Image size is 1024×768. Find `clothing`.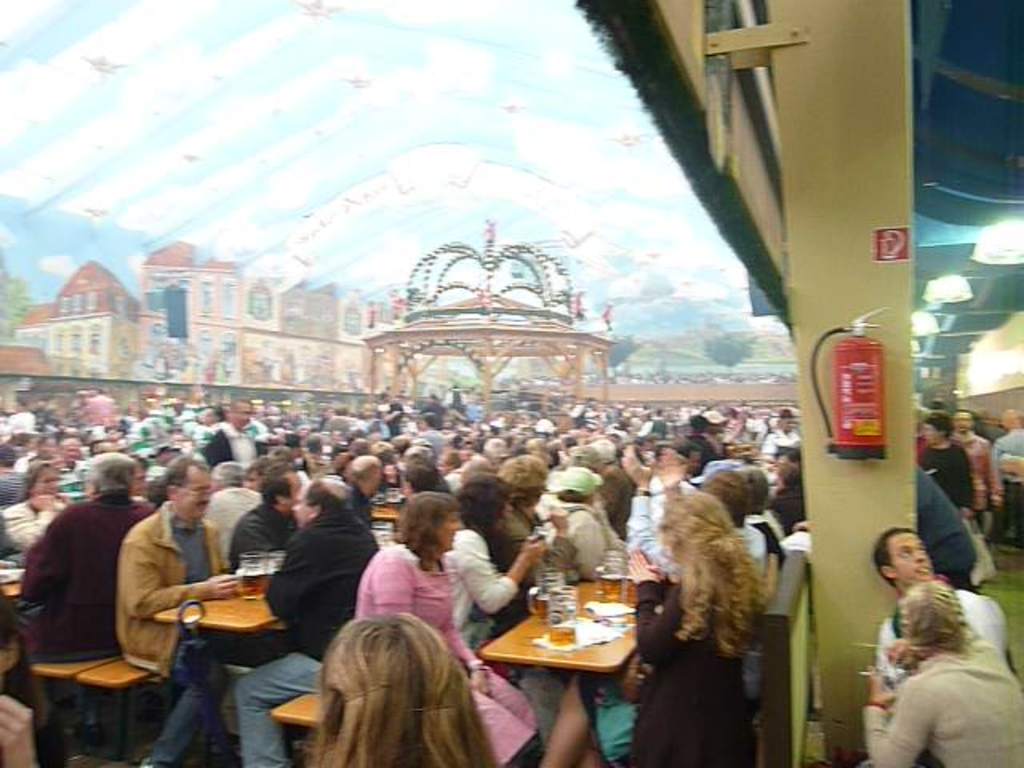
<box>586,558,754,766</box>.
